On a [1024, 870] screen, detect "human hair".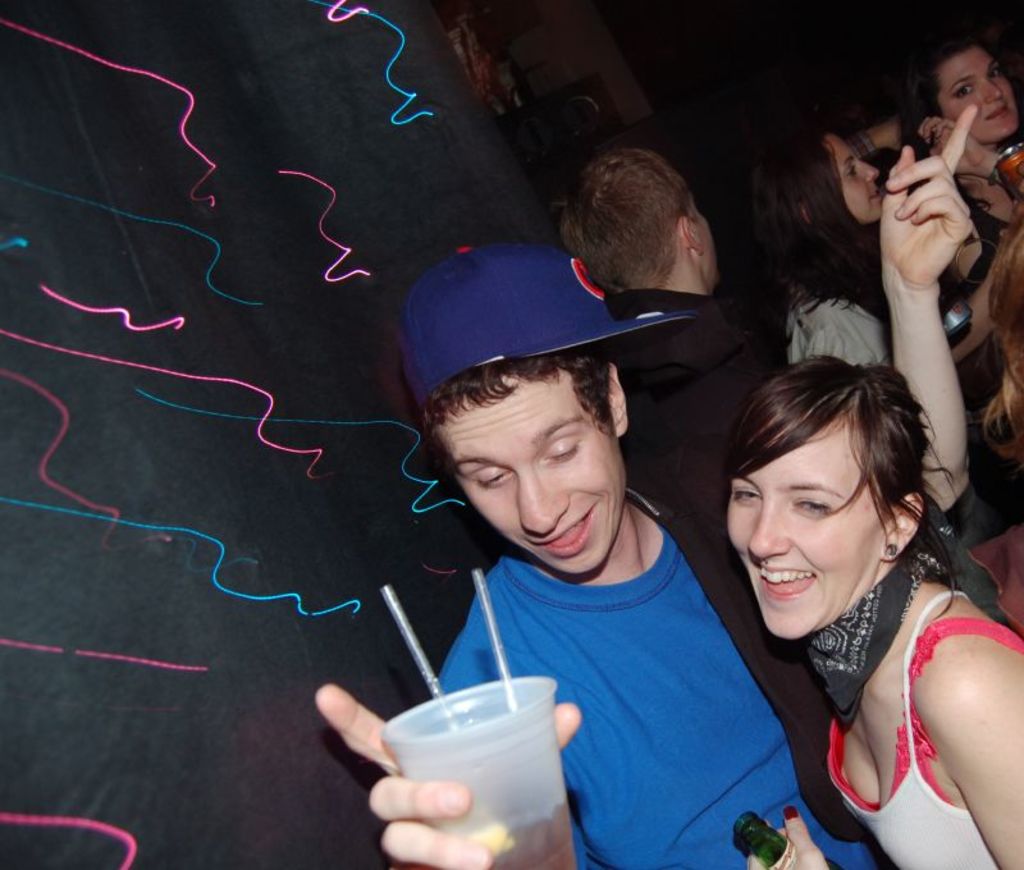
<bbox>413, 340, 614, 443</bbox>.
